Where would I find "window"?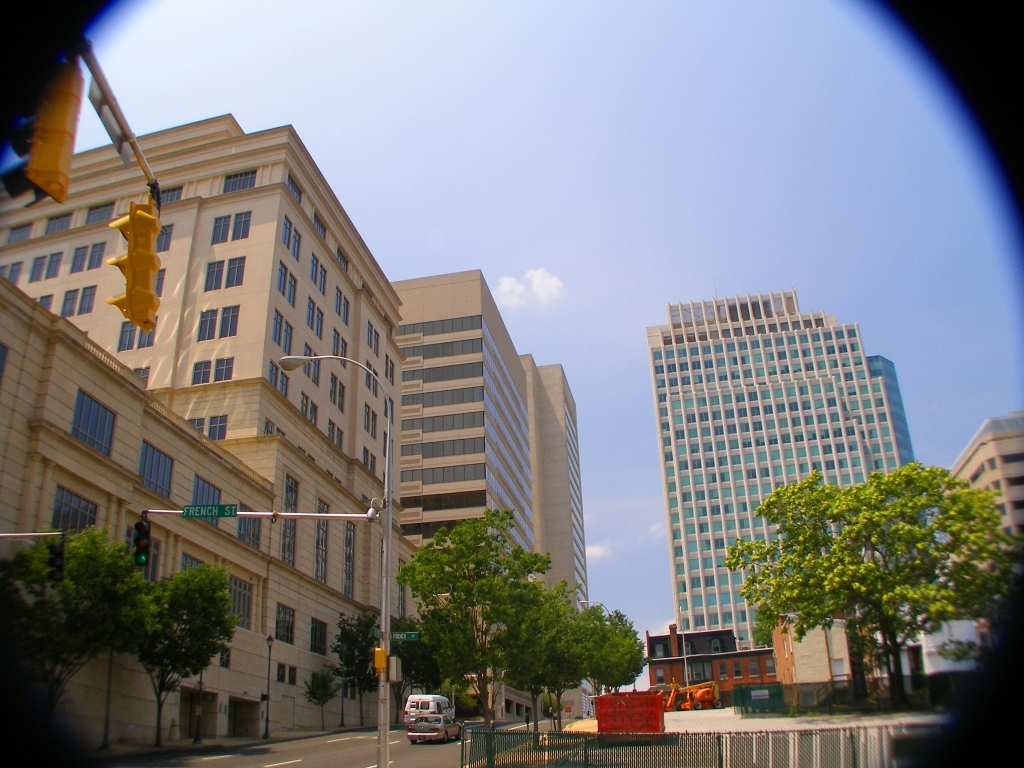
At {"x1": 332, "y1": 334, "x2": 349, "y2": 367}.
